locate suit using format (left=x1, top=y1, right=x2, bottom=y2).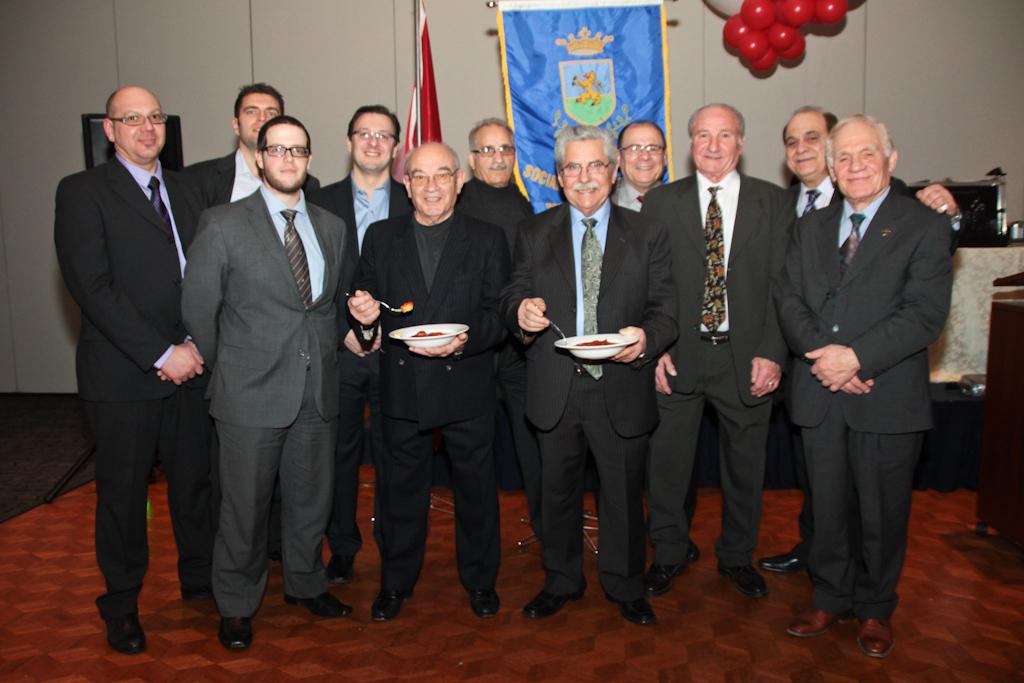
(left=785, top=177, right=966, bottom=272).
